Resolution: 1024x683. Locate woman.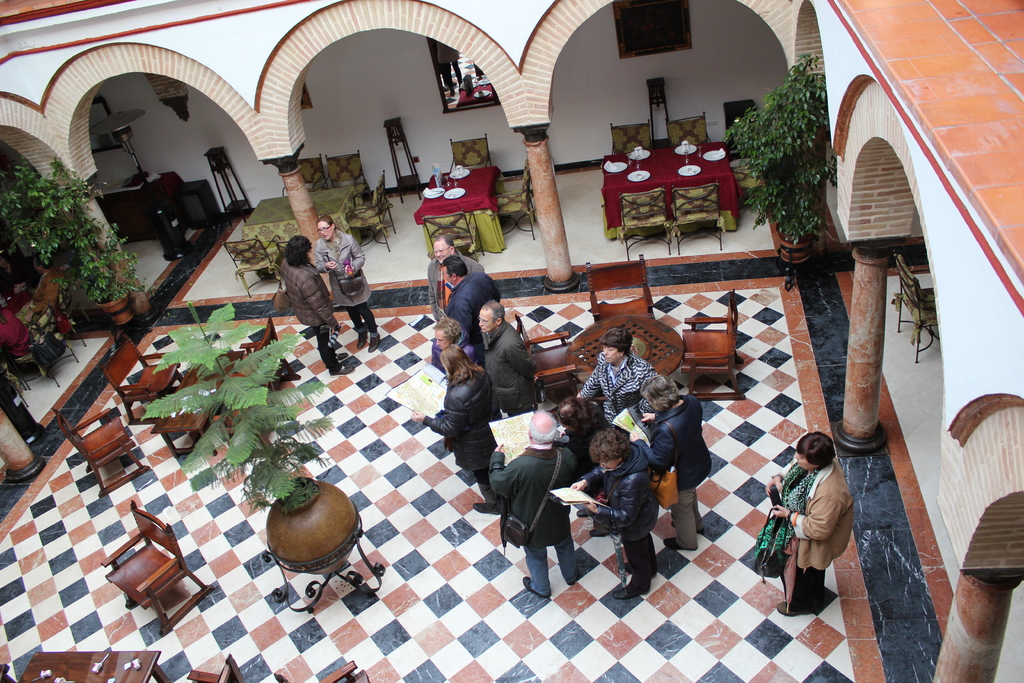
box=[775, 427, 874, 630].
